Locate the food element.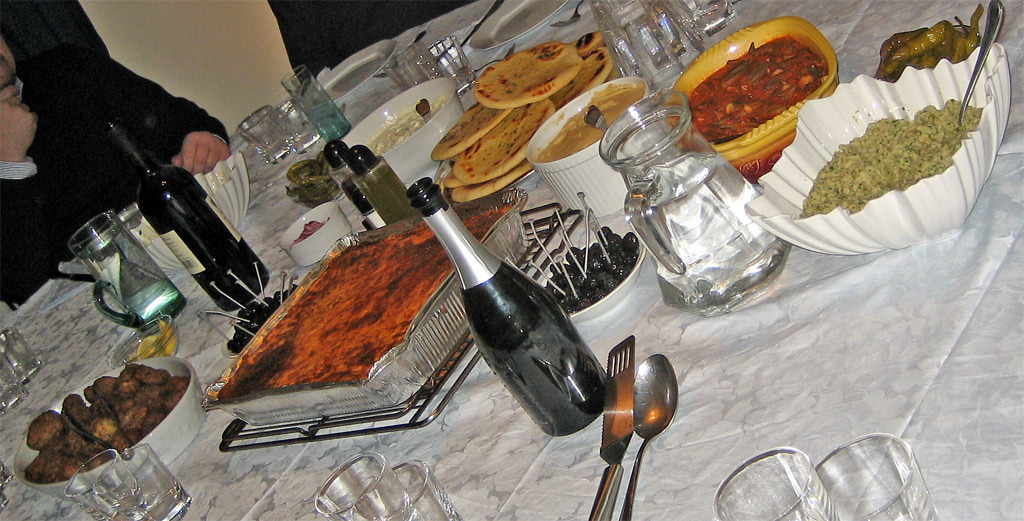
Element bbox: region(577, 30, 606, 55).
